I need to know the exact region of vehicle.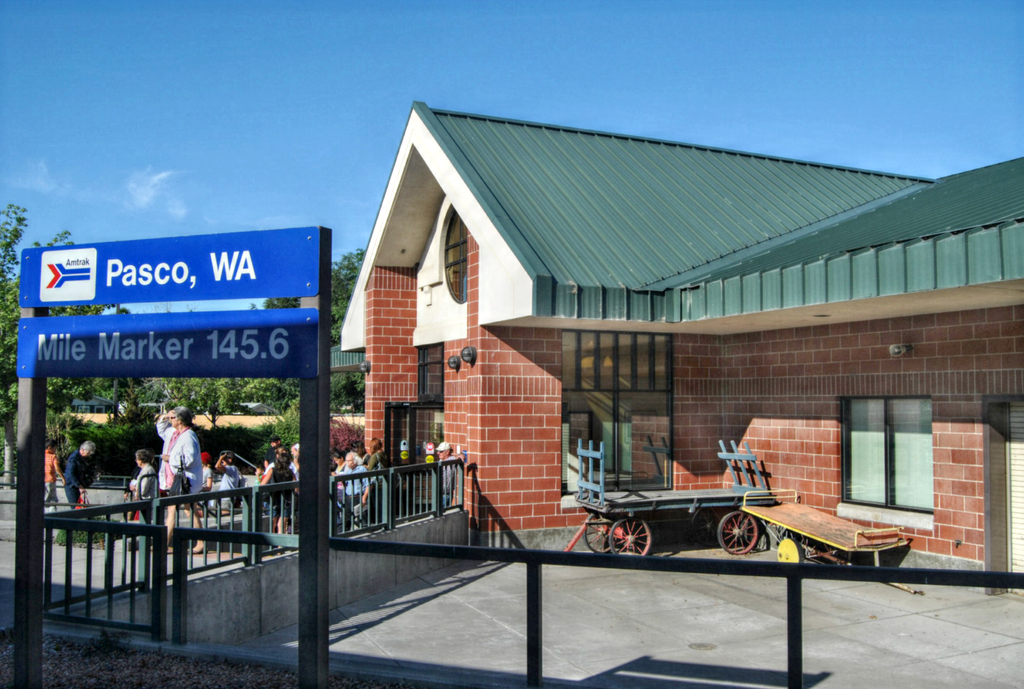
Region: <region>569, 433, 798, 557</region>.
